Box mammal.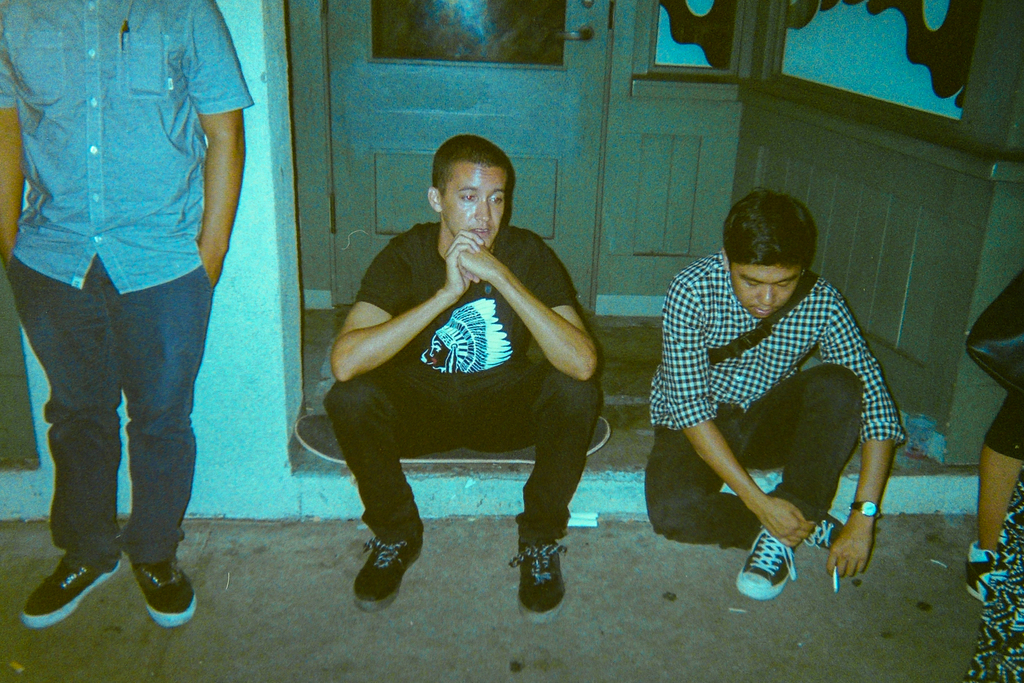
l=0, t=0, r=259, b=629.
